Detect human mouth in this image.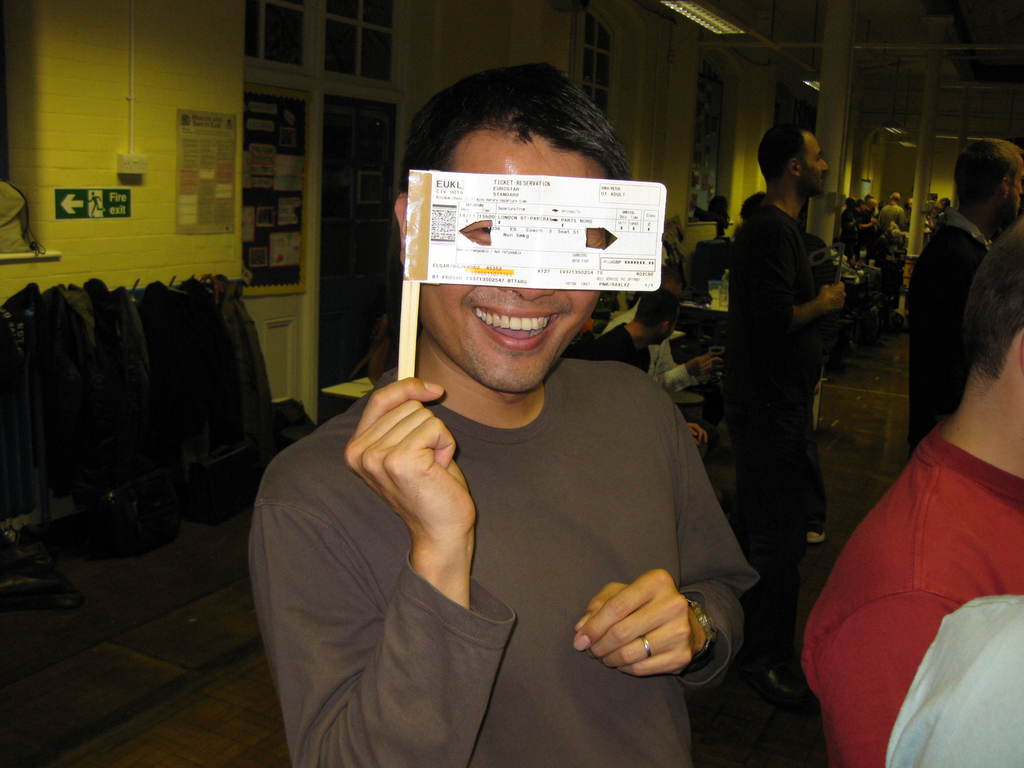
Detection: left=468, top=301, right=574, bottom=359.
